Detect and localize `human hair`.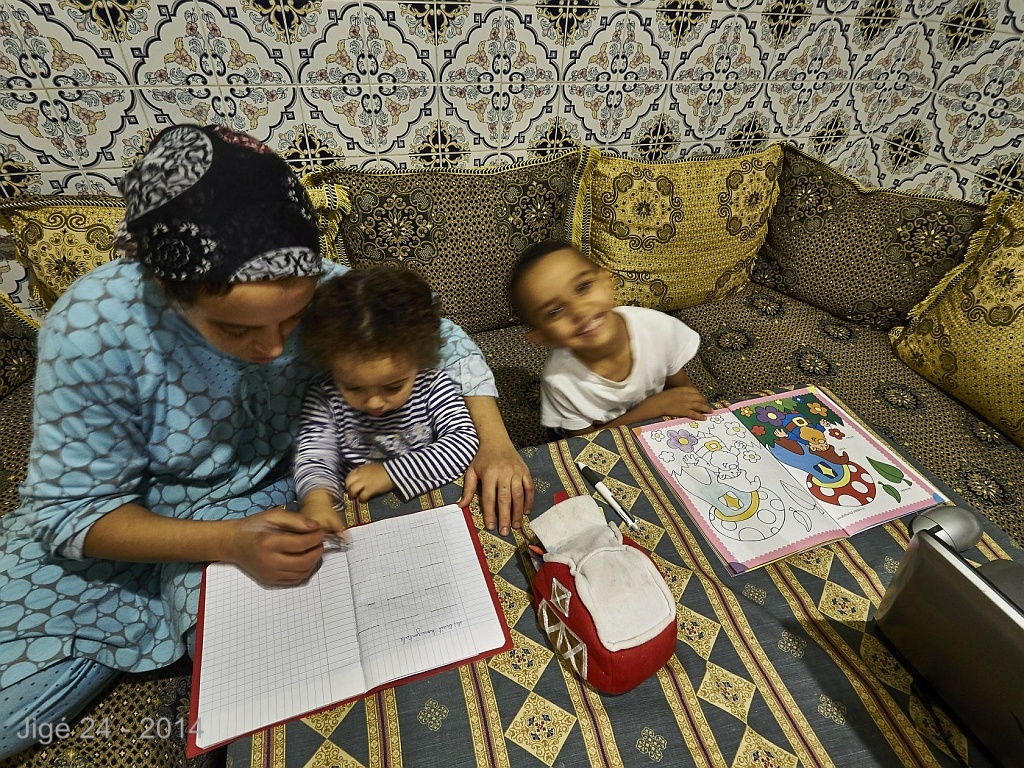
Localized at rect(506, 243, 577, 324).
